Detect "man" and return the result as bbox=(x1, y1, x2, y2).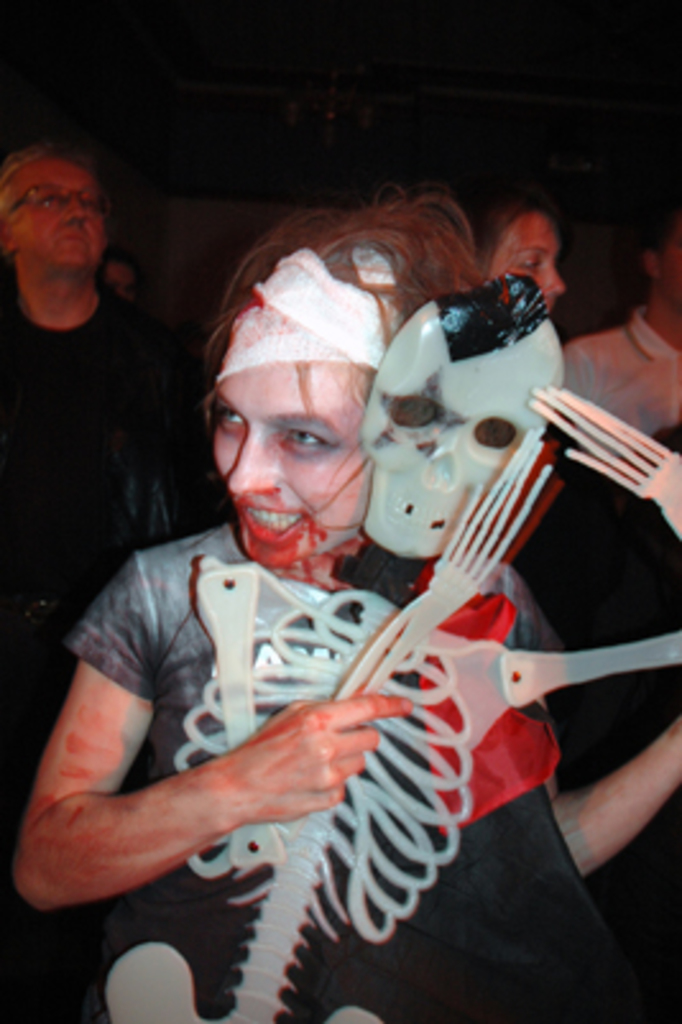
bbox=(0, 148, 197, 1021).
